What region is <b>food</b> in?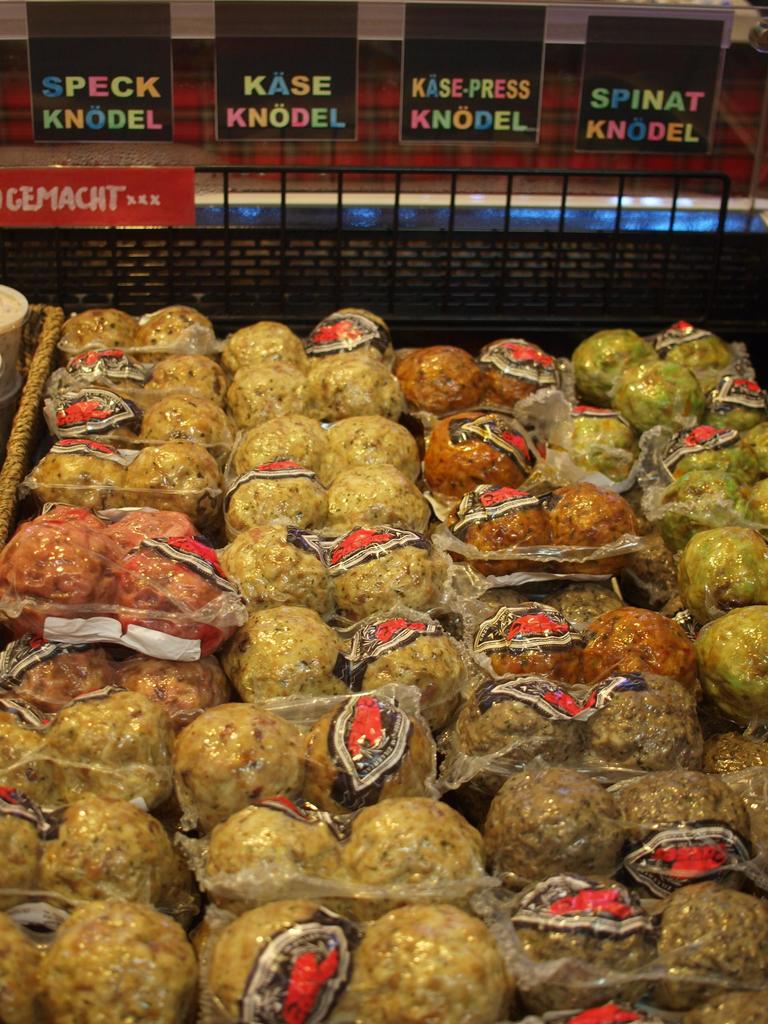
(307, 308, 394, 364).
